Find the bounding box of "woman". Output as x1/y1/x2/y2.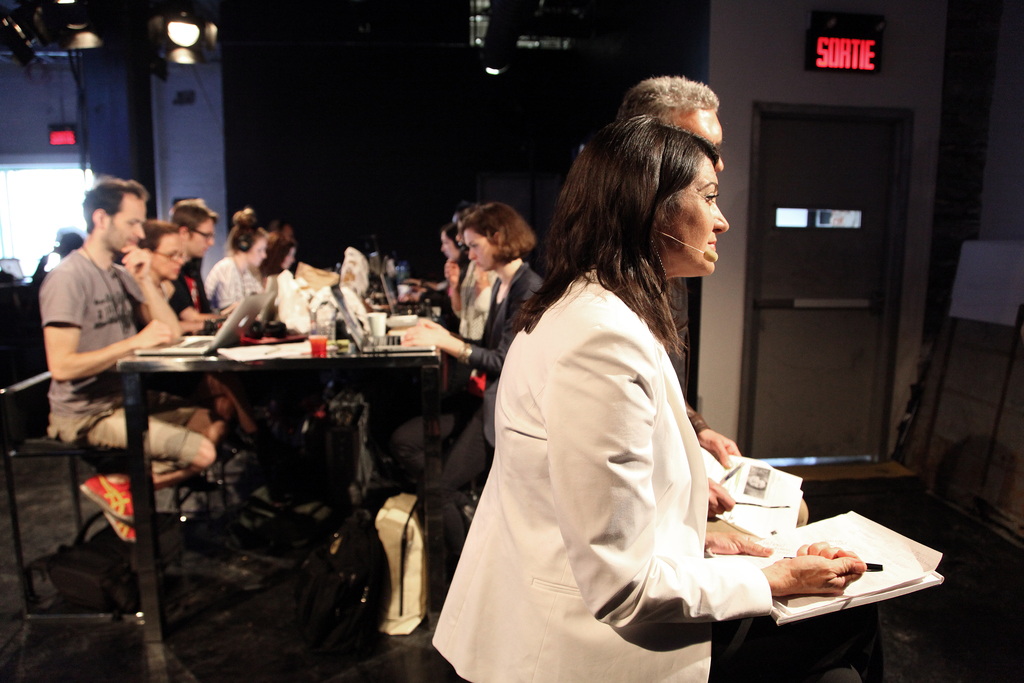
460/147/758/682.
